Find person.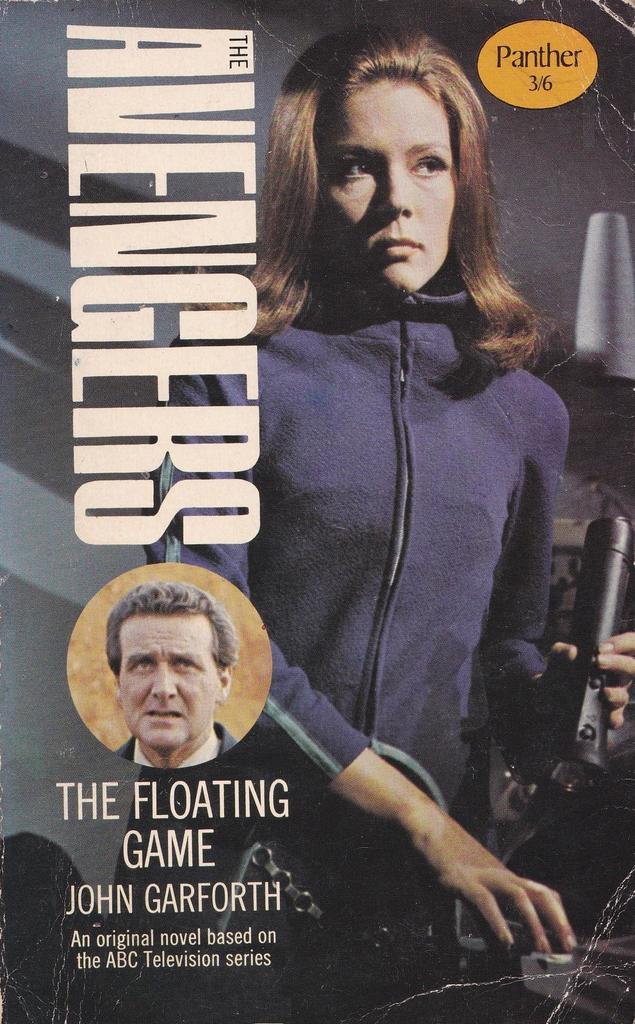
BBox(101, 20, 634, 1023).
